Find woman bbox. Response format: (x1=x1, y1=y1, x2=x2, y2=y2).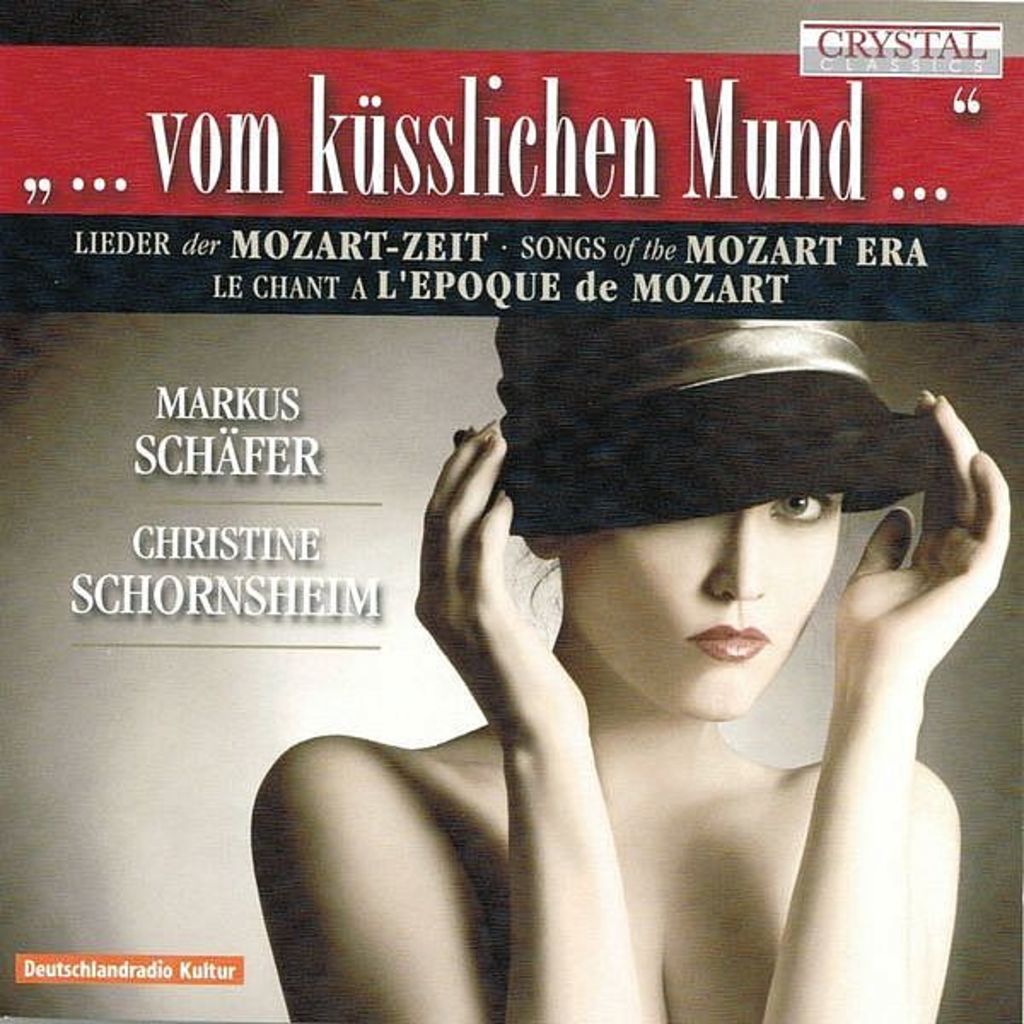
(x1=249, y1=304, x2=1010, y2=1022).
